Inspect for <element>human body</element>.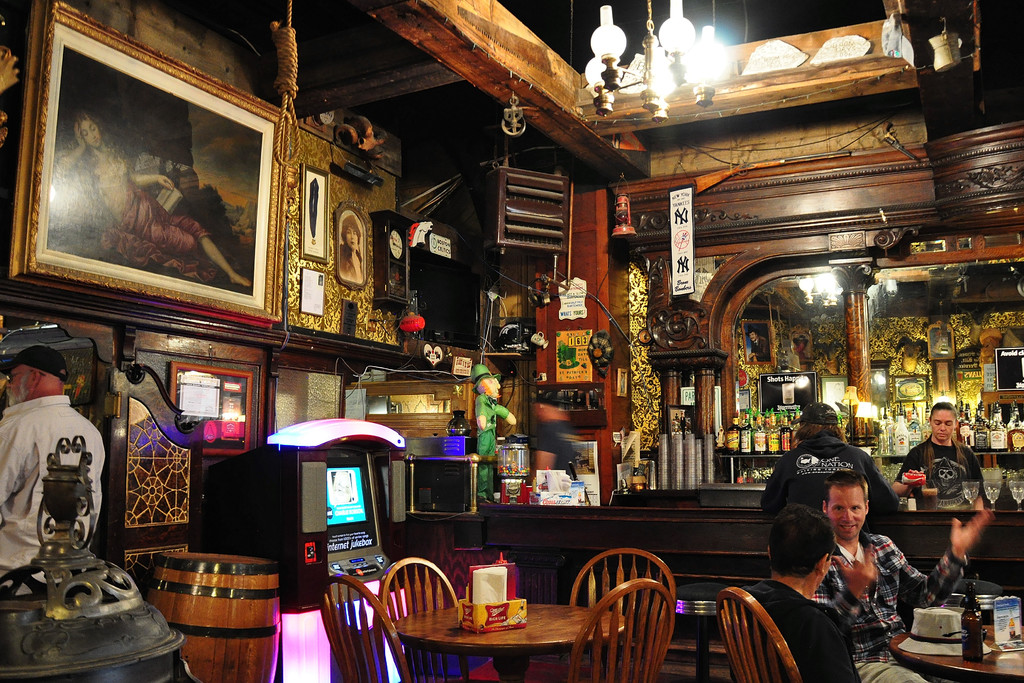
Inspection: 339 215 362 286.
